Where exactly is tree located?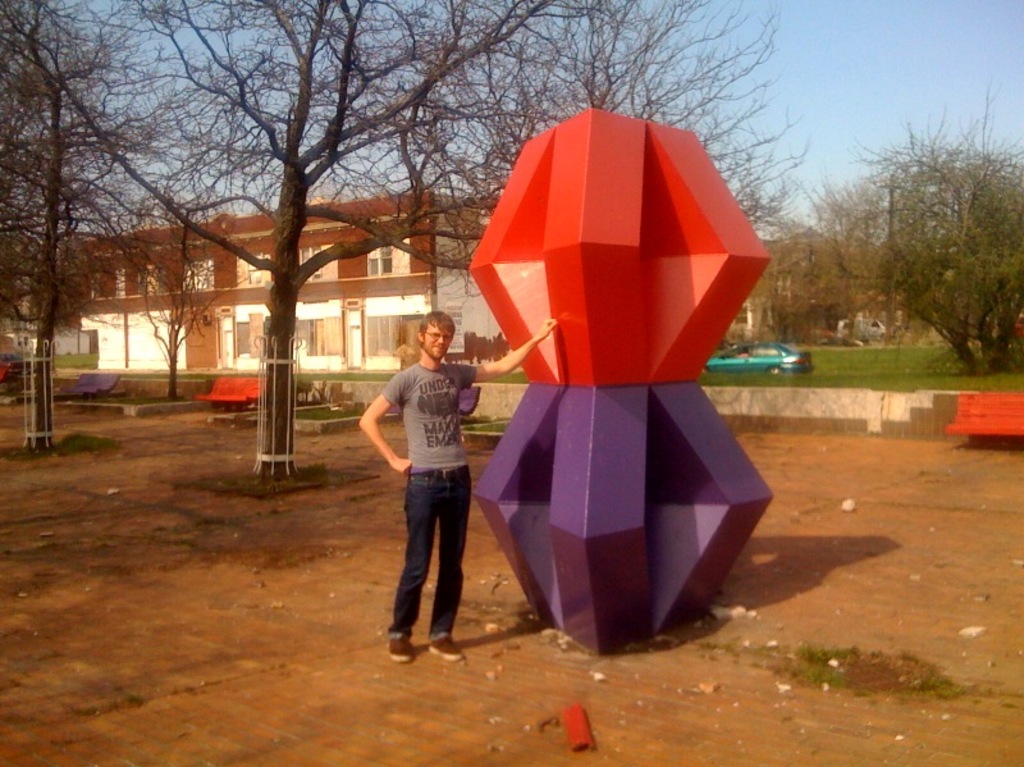
Its bounding box is [0, 8, 170, 433].
